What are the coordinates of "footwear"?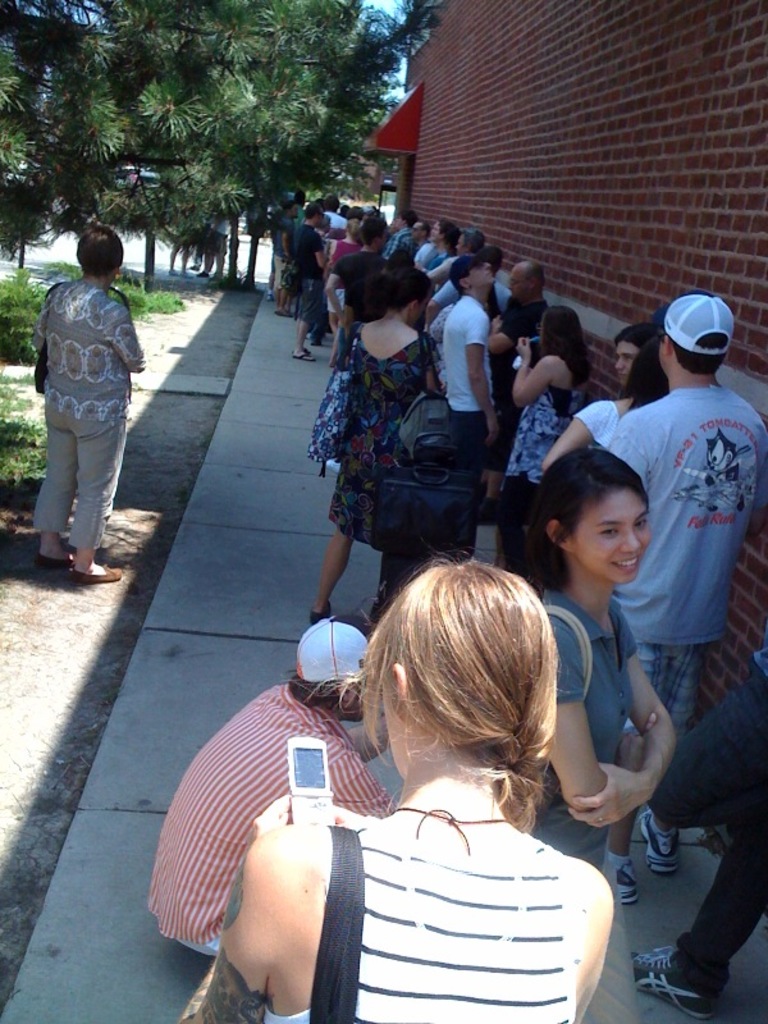
<region>76, 562, 125, 585</region>.
